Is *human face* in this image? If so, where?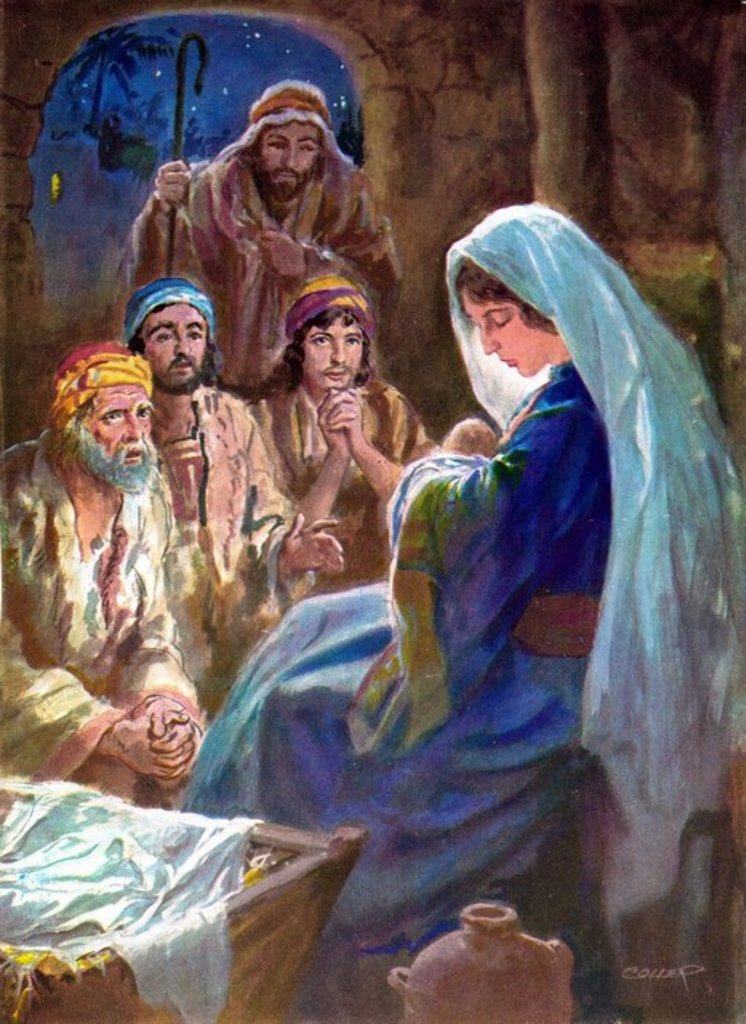
Yes, at BBox(301, 317, 366, 392).
